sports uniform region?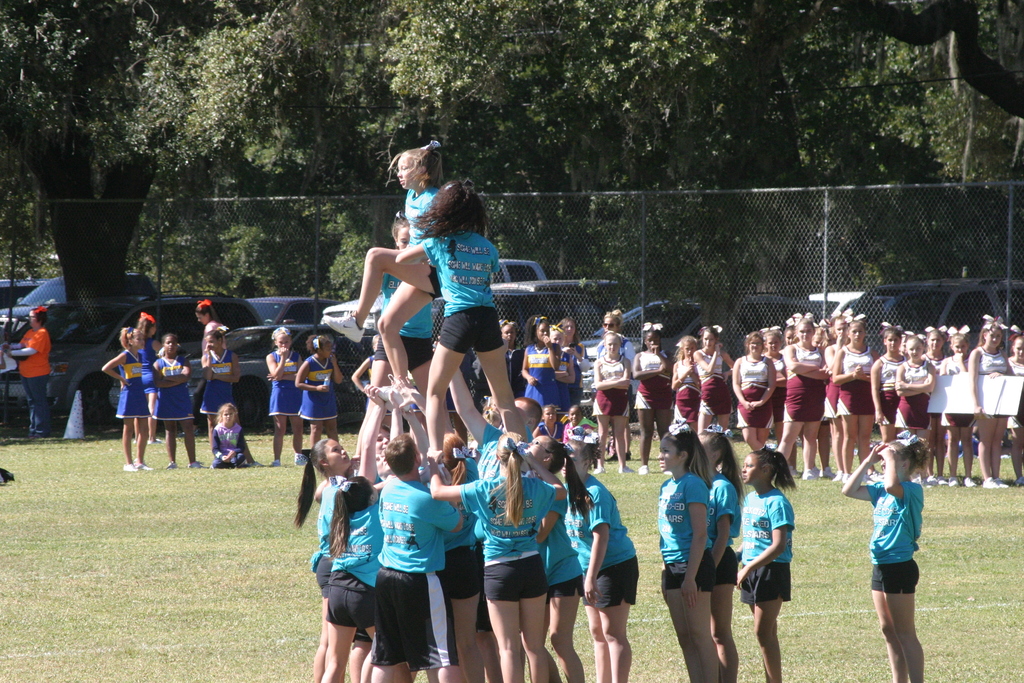
rect(742, 488, 792, 602)
